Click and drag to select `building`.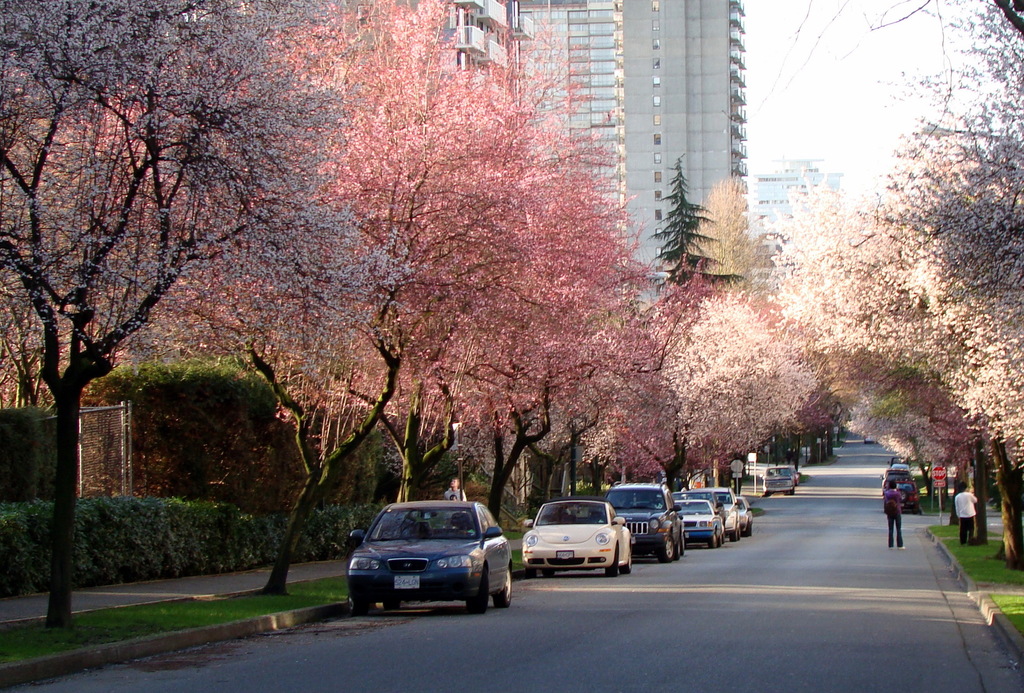
Selection: 417/0/756/328.
